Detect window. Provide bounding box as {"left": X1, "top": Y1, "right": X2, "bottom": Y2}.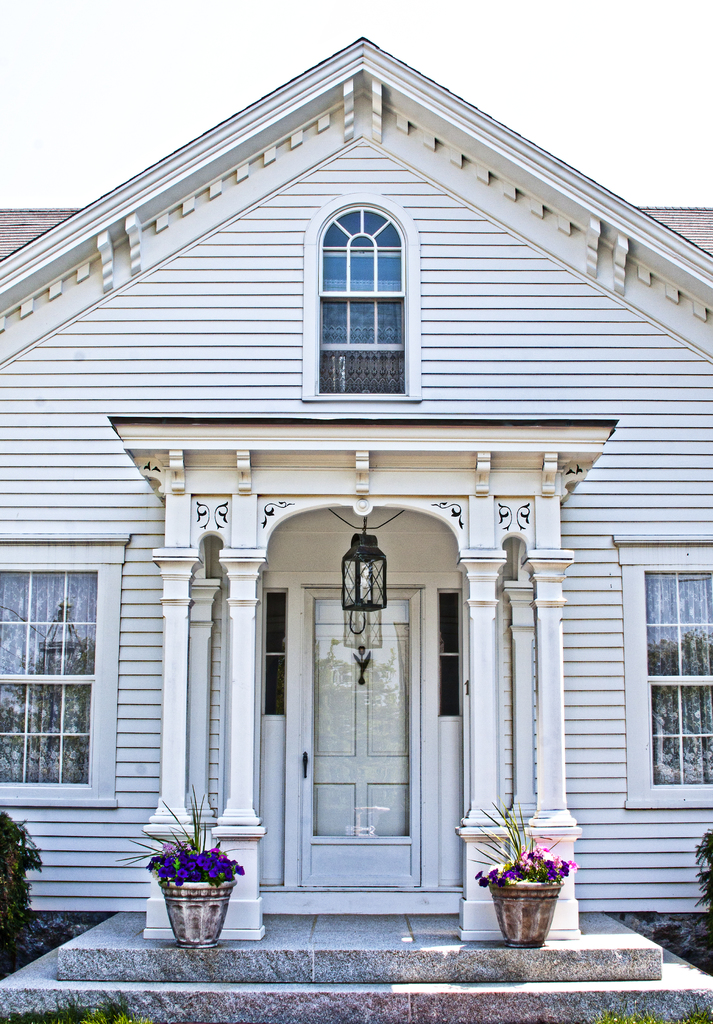
{"left": 327, "top": 209, "right": 406, "bottom": 393}.
